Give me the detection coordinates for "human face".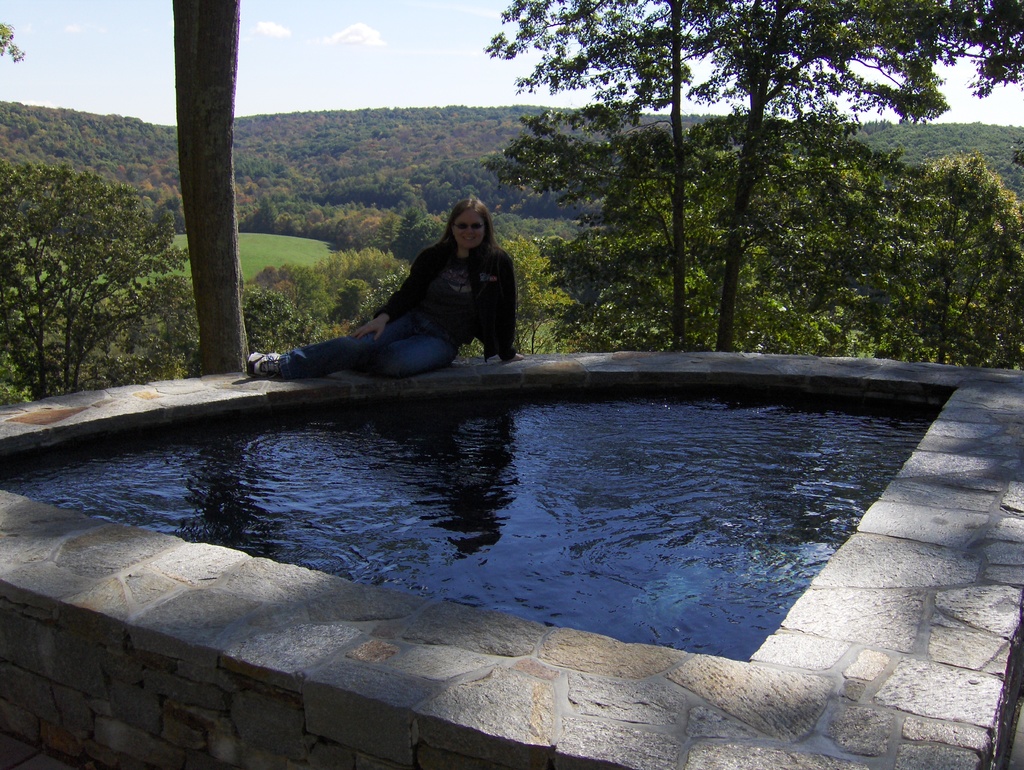
x1=454, y1=205, x2=488, y2=259.
